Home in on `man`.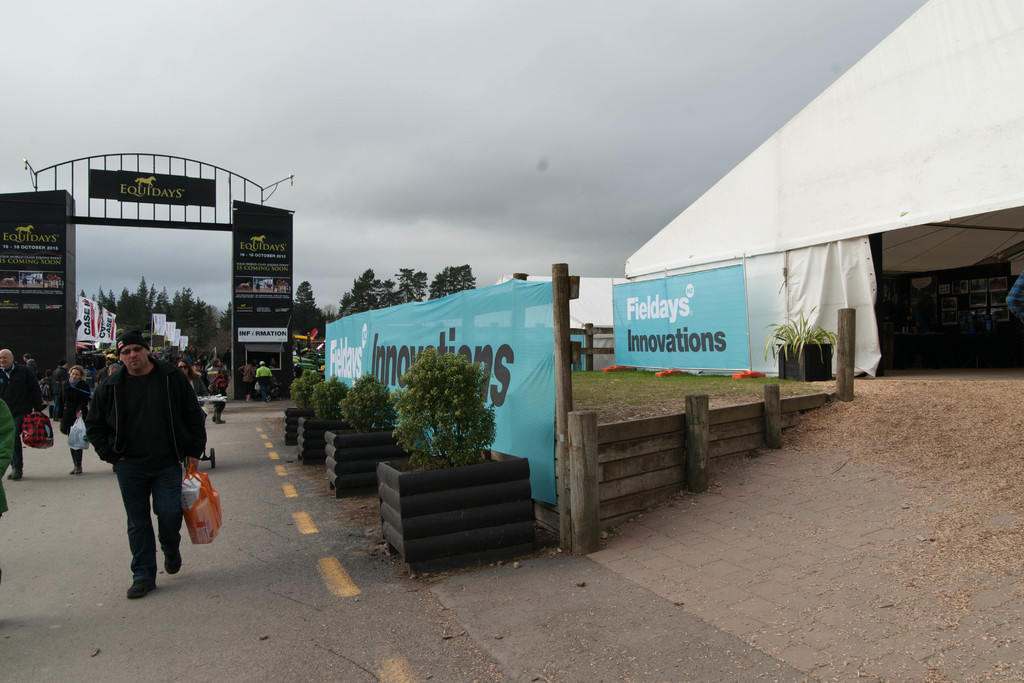
Homed in at 0, 349, 44, 481.
